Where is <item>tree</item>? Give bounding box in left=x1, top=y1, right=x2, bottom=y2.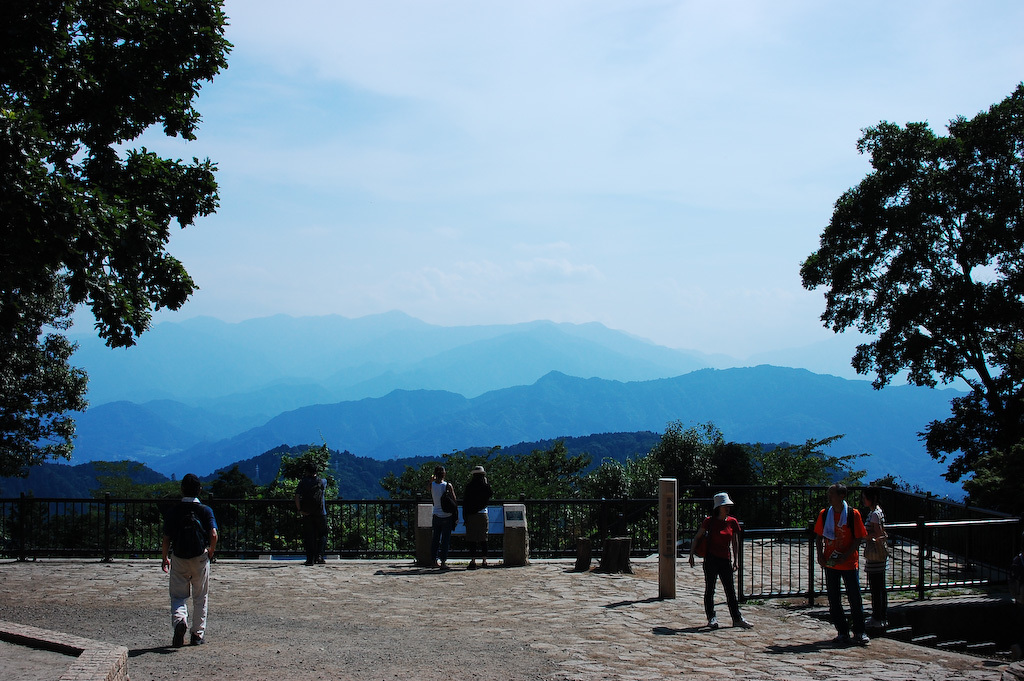
left=803, top=79, right=1023, bottom=520.
